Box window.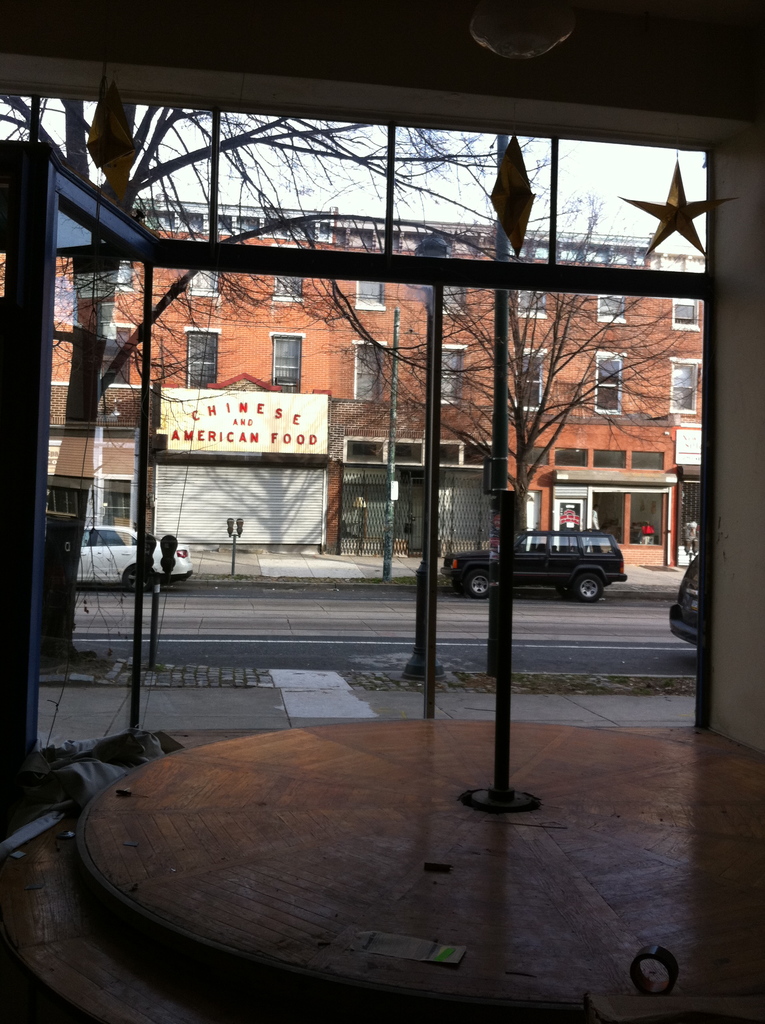
detection(346, 340, 382, 395).
